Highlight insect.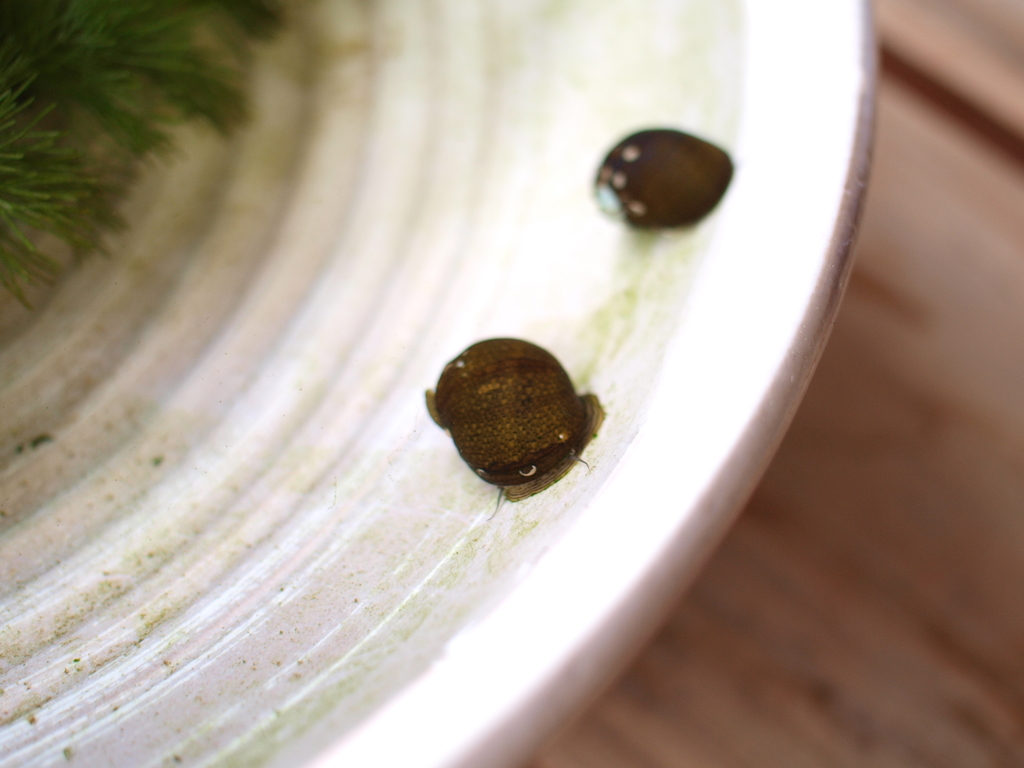
Highlighted region: select_region(420, 332, 607, 521).
